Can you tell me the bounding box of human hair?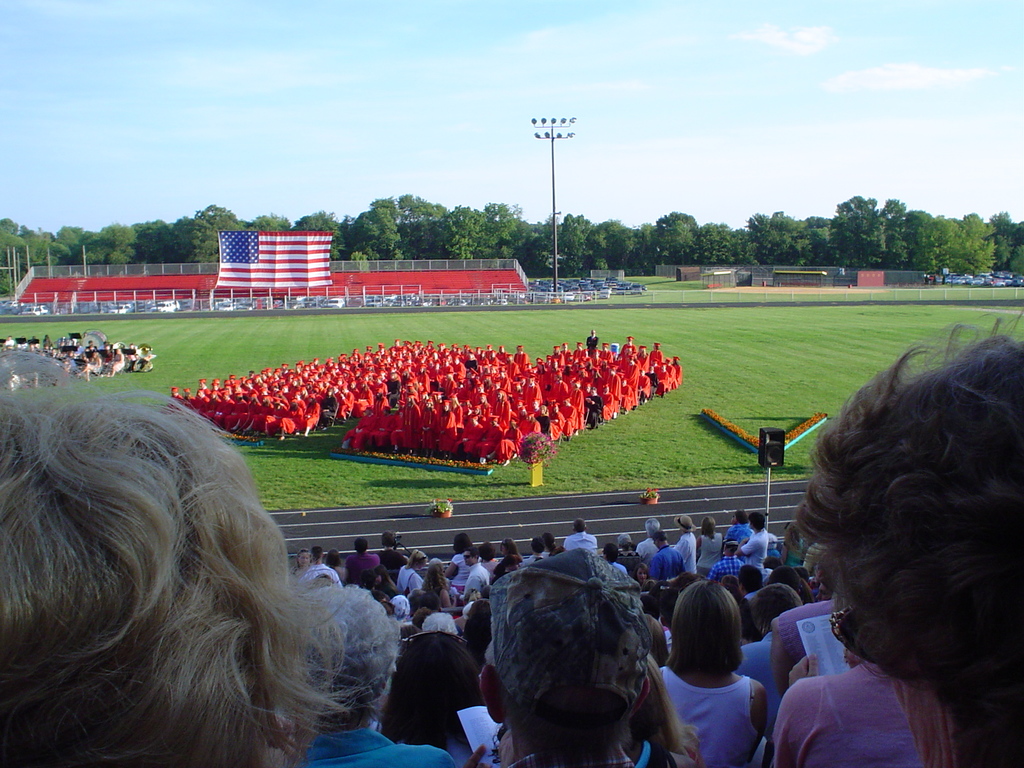
(left=500, top=536, right=520, bottom=561).
